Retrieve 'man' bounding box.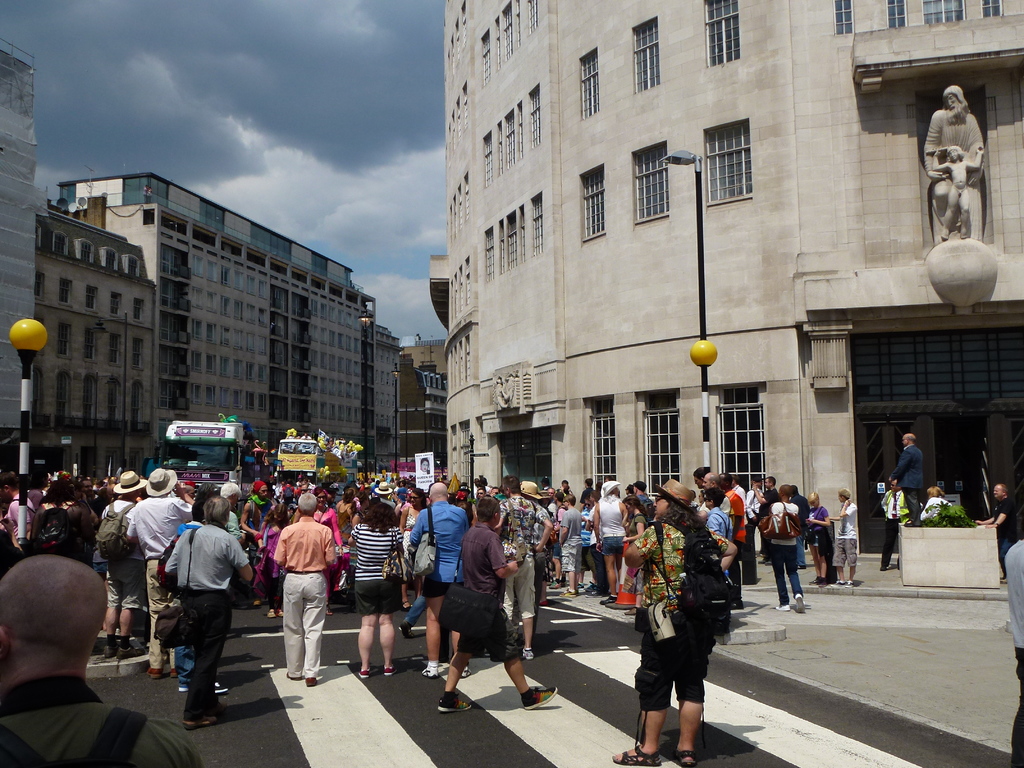
Bounding box: box(878, 476, 909, 570).
